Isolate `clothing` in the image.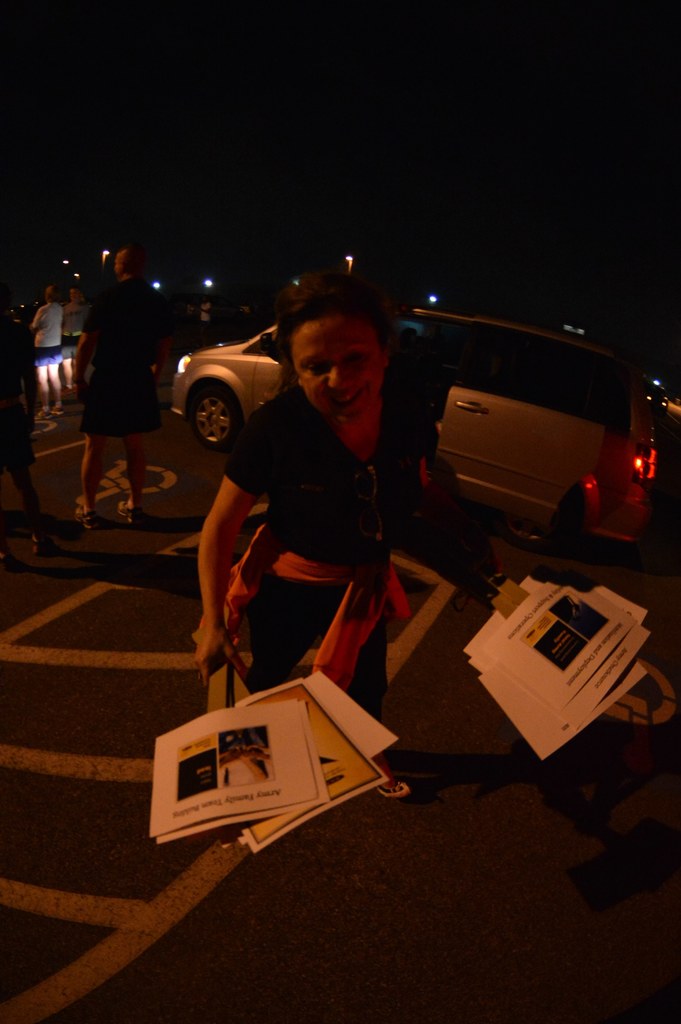
Isolated region: 80/273/173/442.
